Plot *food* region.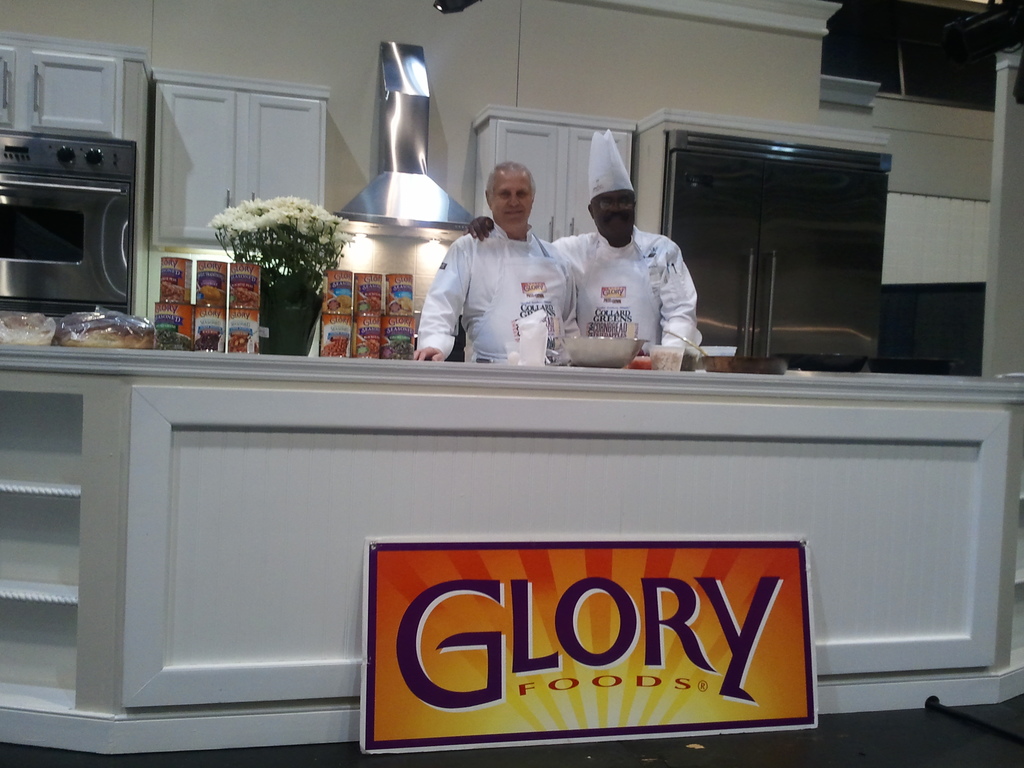
Plotted at {"left": 682, "top": 353, "right": 697, "bottom": 369}.
